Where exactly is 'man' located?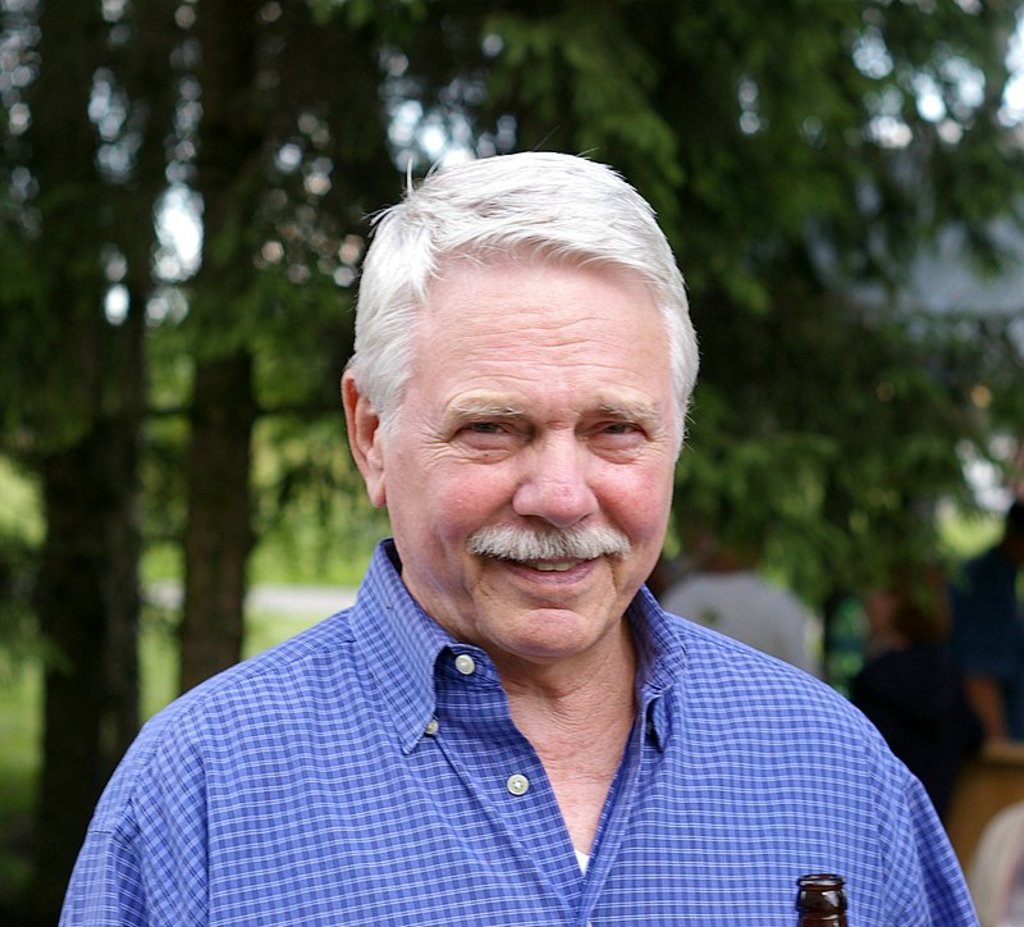
Its bounding box is locate(49, 149, 986, 922).
